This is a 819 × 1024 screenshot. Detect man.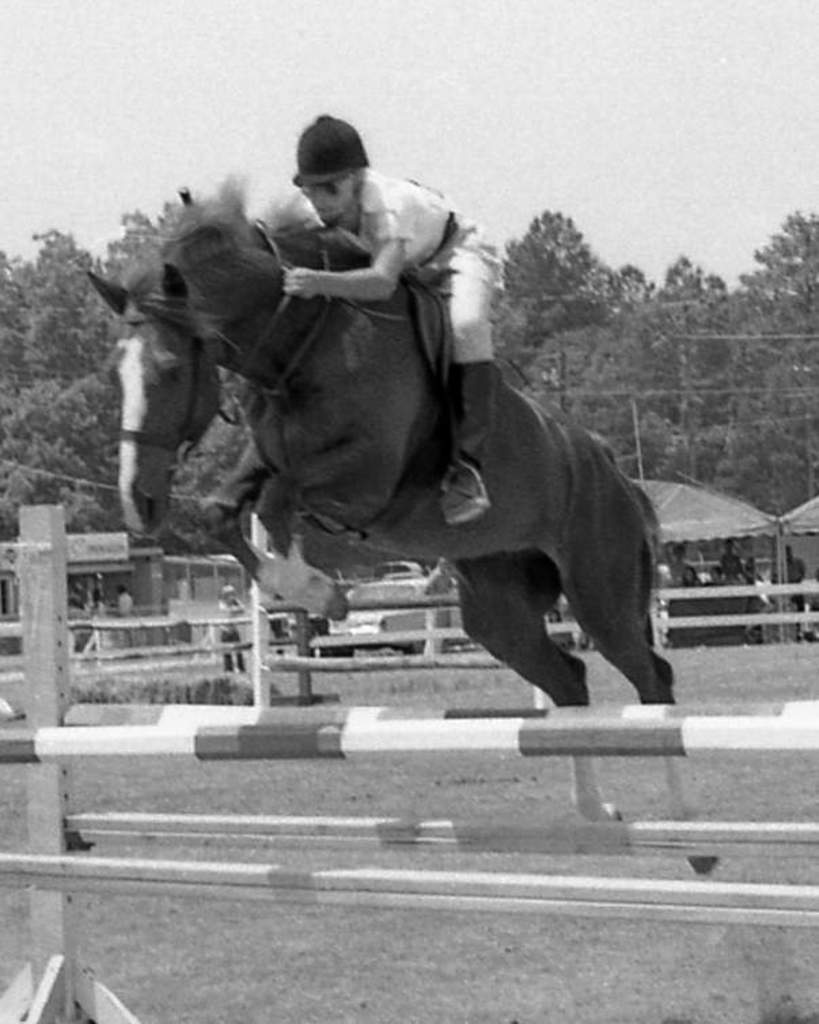
locate(247, 115, 508, 526).
